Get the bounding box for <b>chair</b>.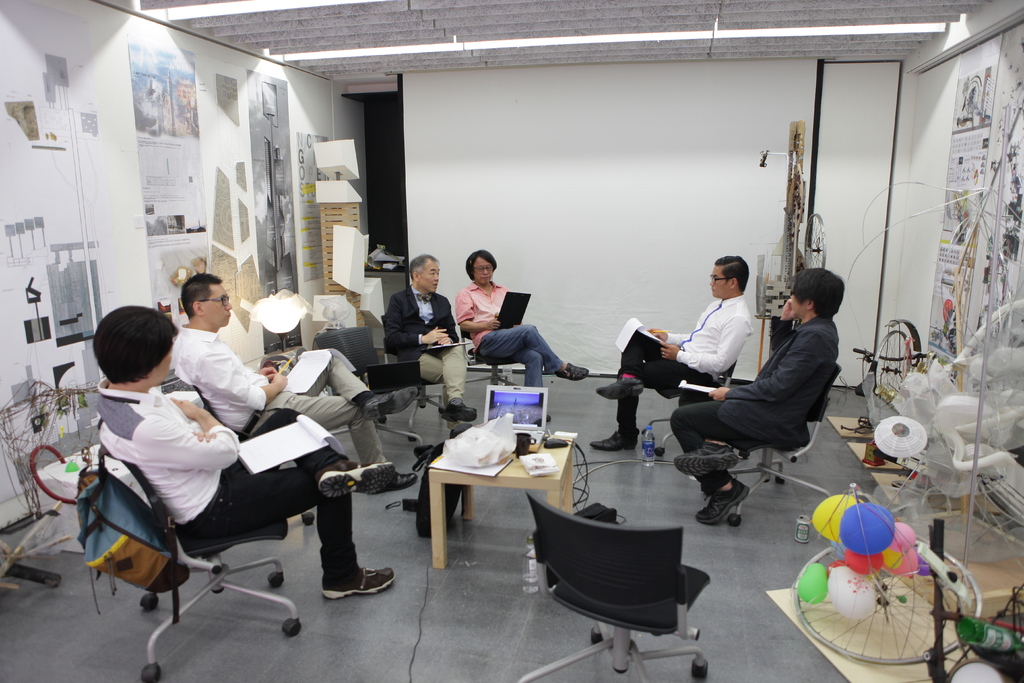
<bbox>380, 317, 464, 441</bbox>.
